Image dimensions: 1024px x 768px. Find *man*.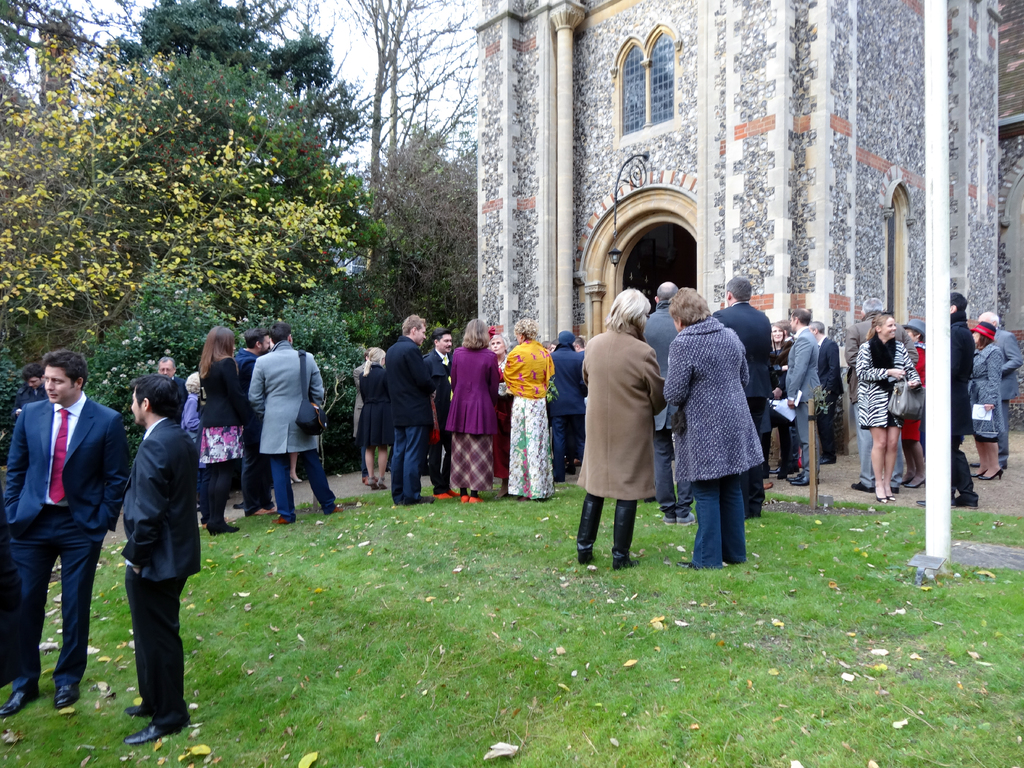
915, 291, 979, 511.
